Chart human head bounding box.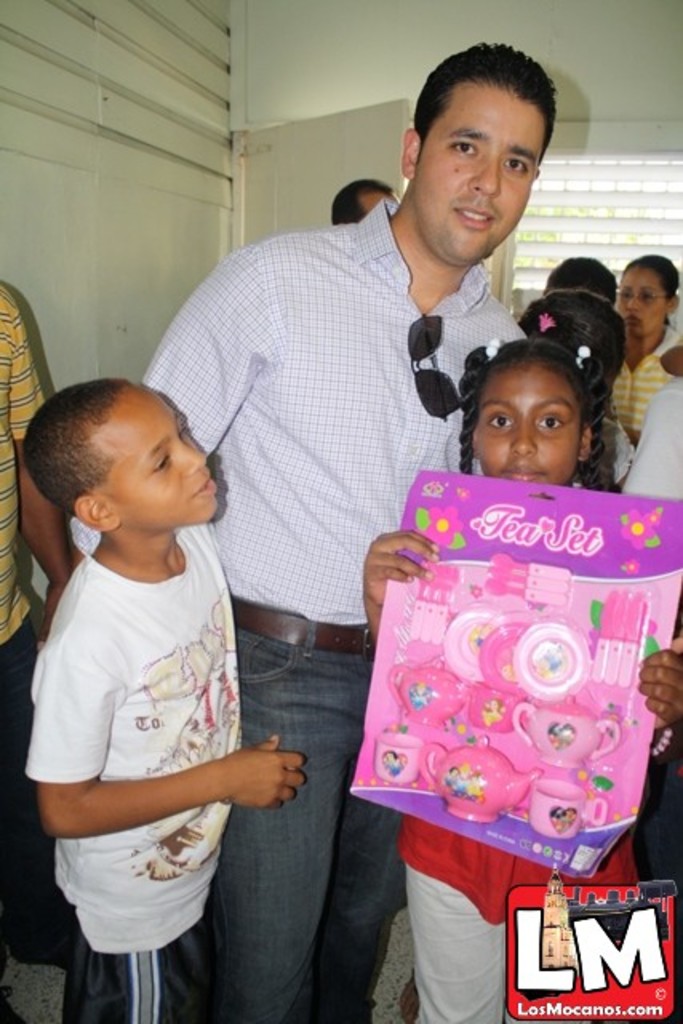
Charted: select_region(334, 176, 405, 224).
